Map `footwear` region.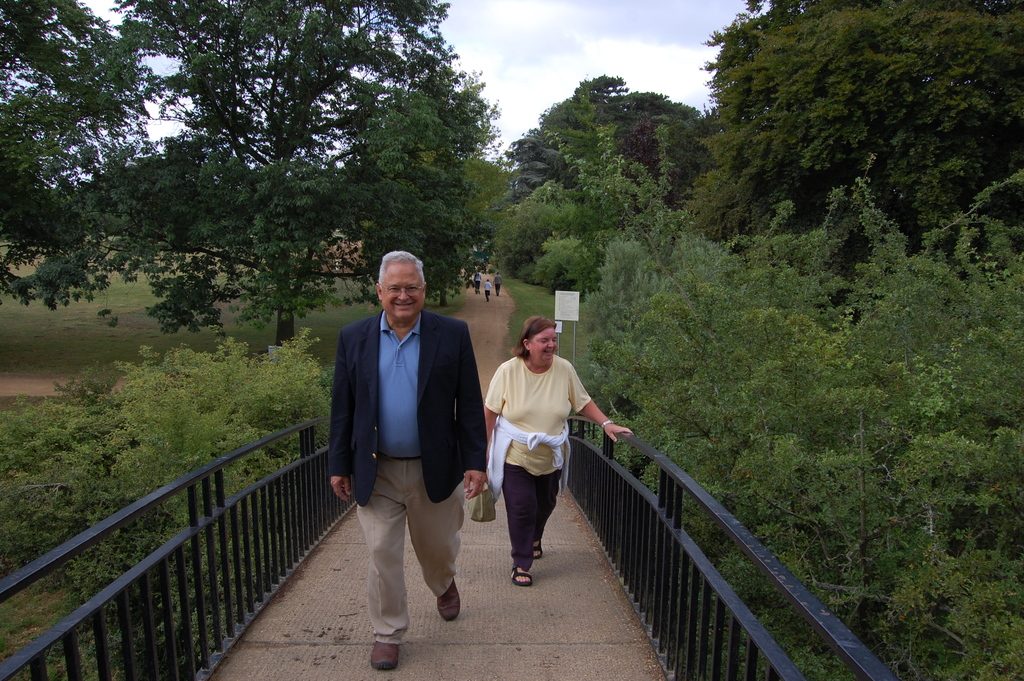
Mapped to select_region(433, 578, 458, 624).
